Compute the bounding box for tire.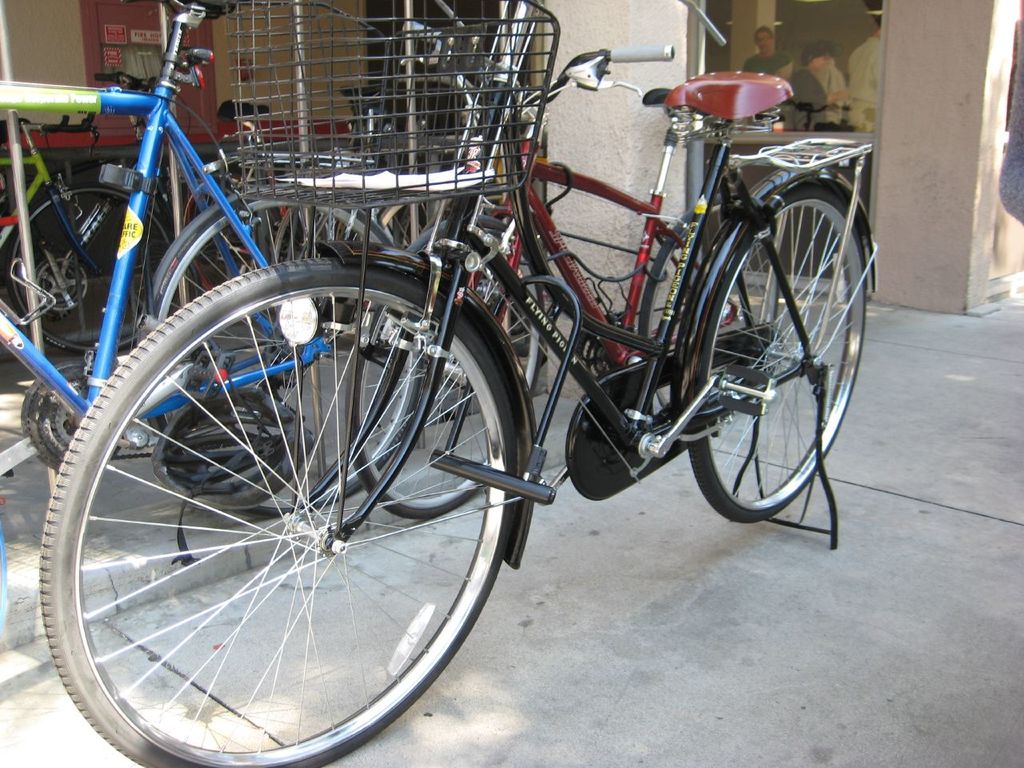
34, 256, 518, 767.
